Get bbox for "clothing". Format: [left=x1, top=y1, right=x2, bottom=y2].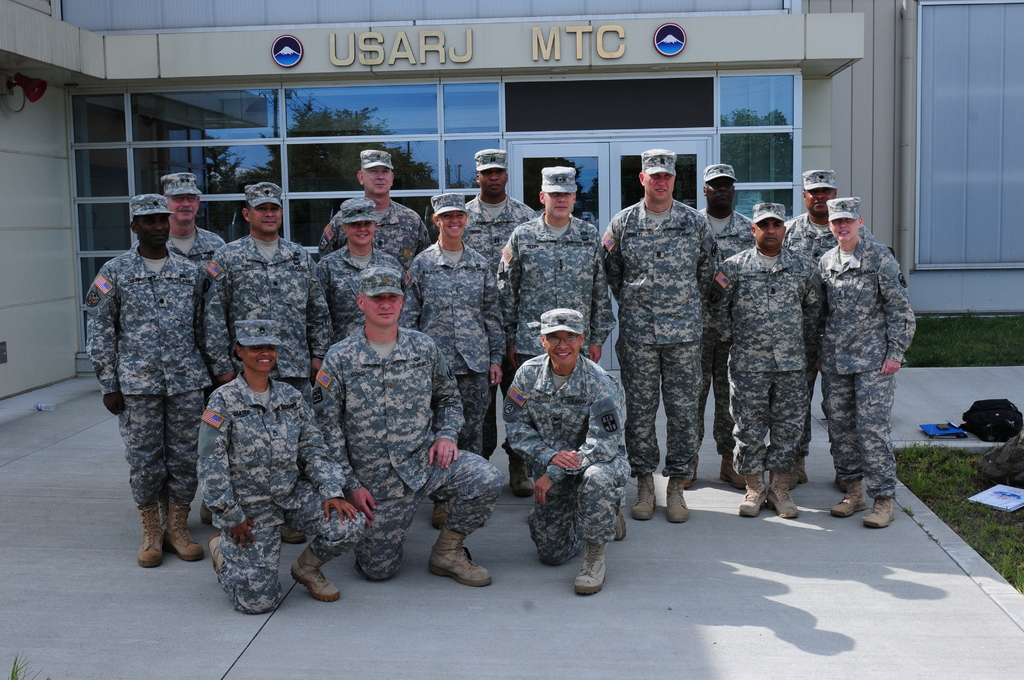
[left=205, top=234, right=329, bottom=395].
